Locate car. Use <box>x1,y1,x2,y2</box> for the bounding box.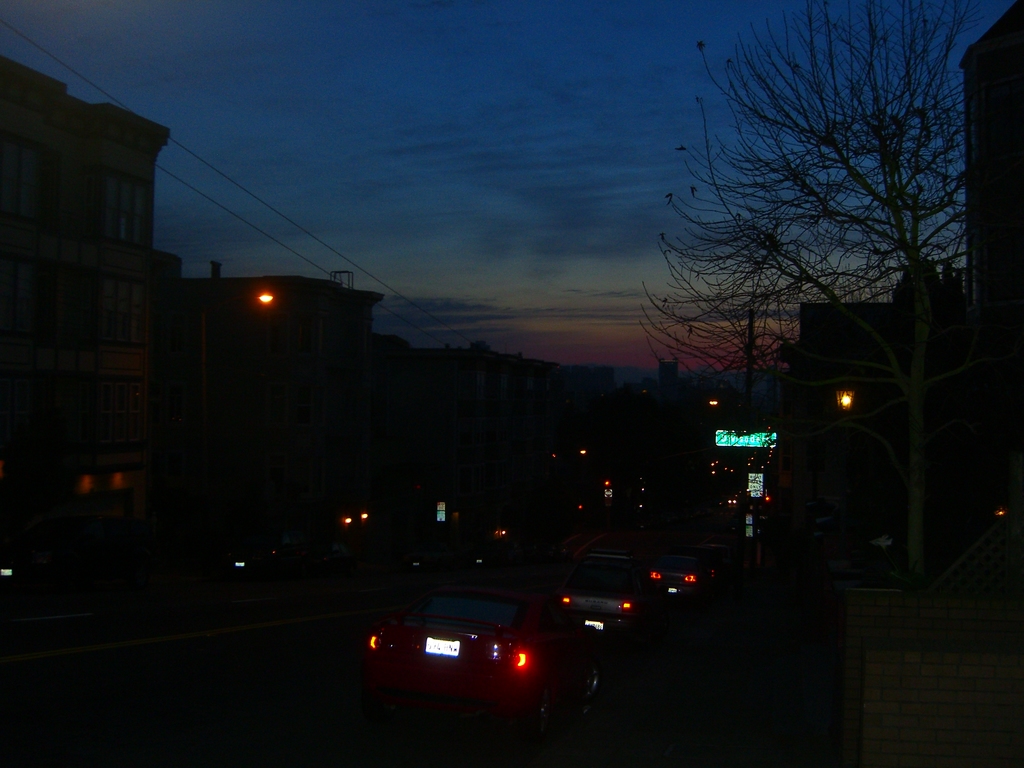
<box>559,554,660,648</box>.
